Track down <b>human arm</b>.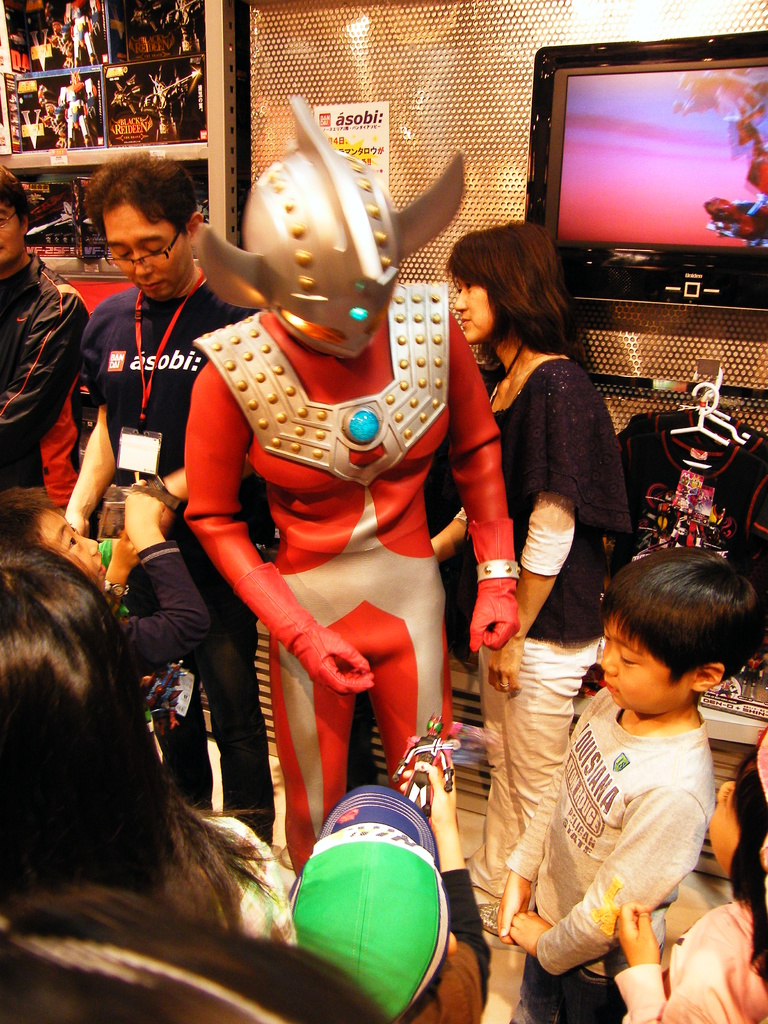
Tracked to 170, 354, 373, 704.
